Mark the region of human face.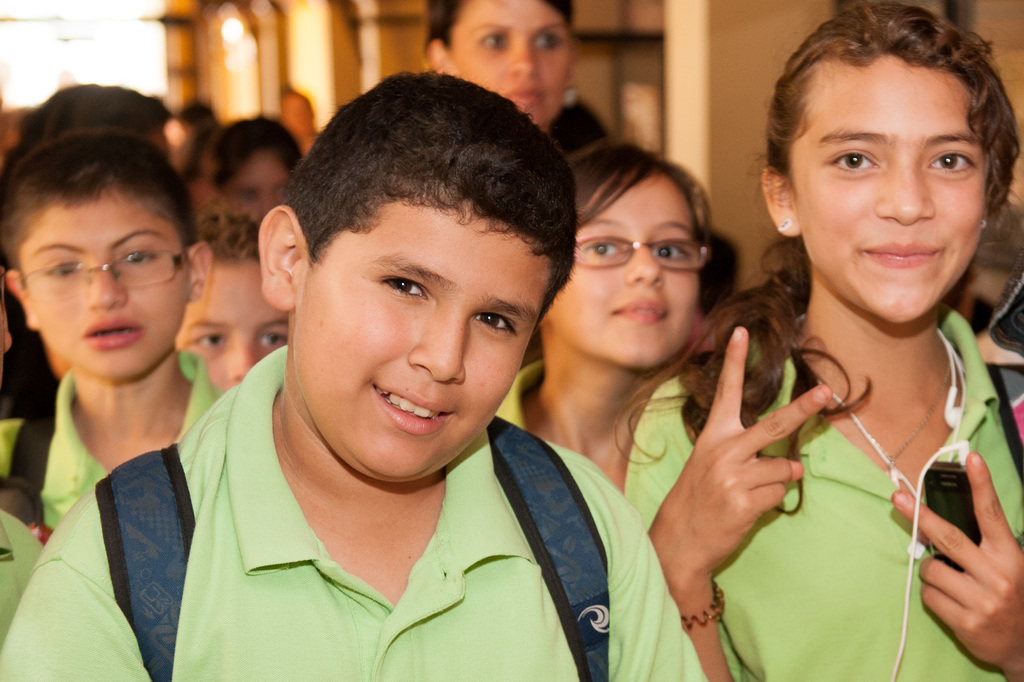
Region: (182,256,294,397).
